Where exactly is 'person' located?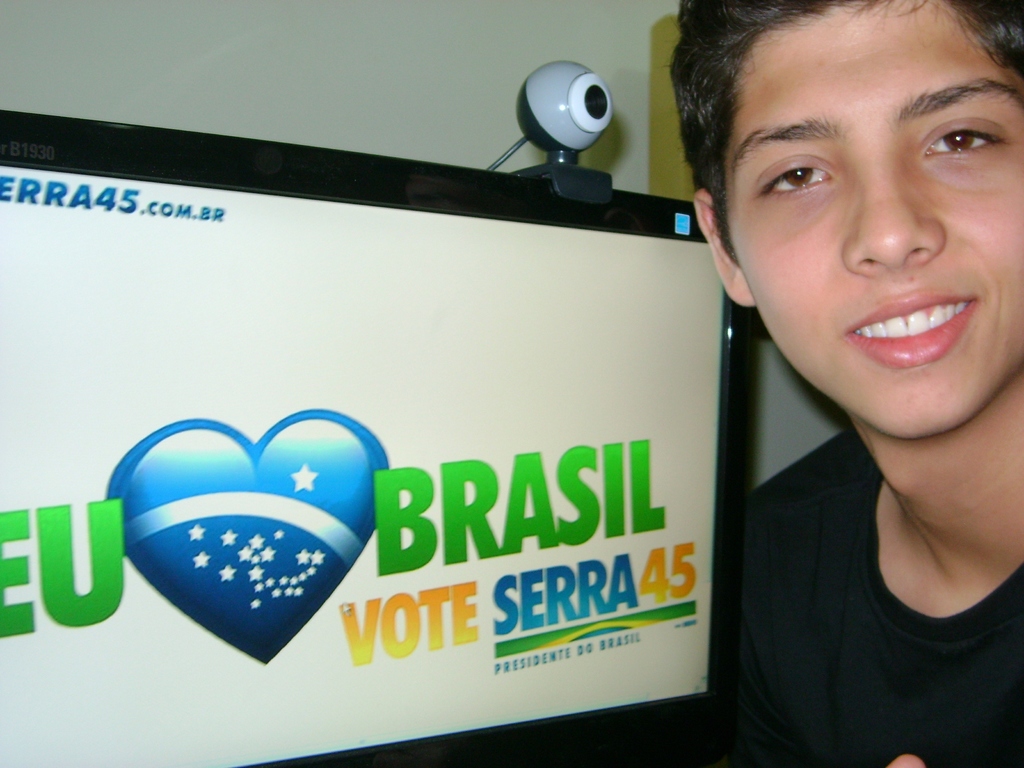
Its bounding box is crop(666, 0, 1023, 767).
